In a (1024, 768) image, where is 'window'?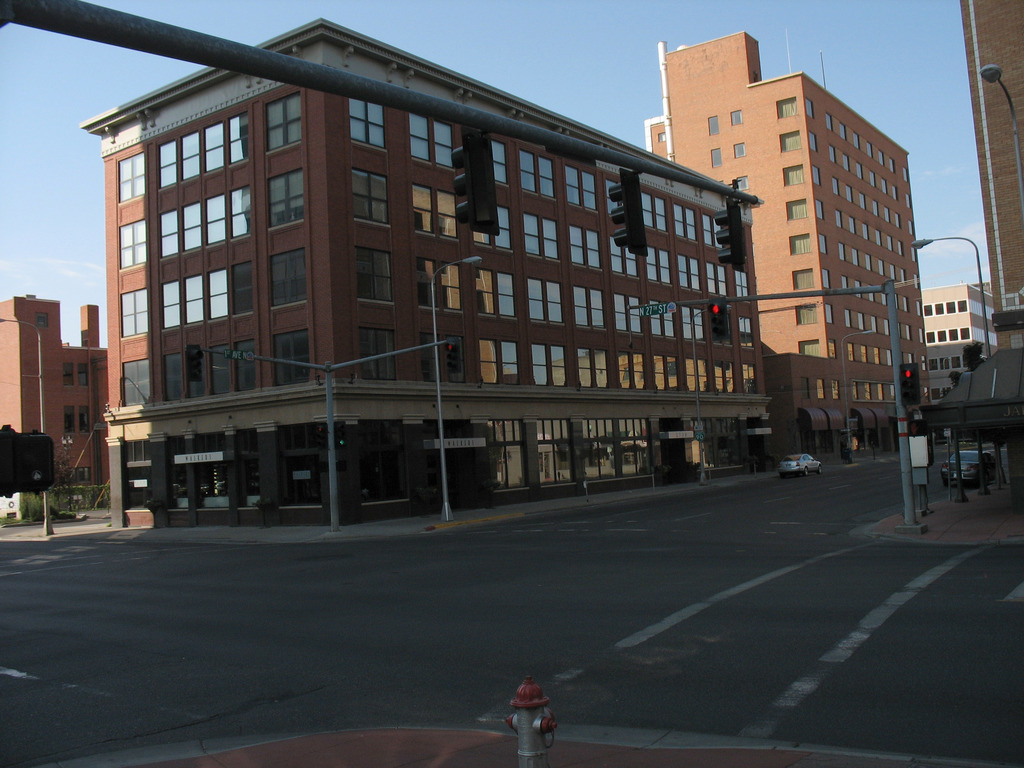
rect(232, 184, 251, 239).
